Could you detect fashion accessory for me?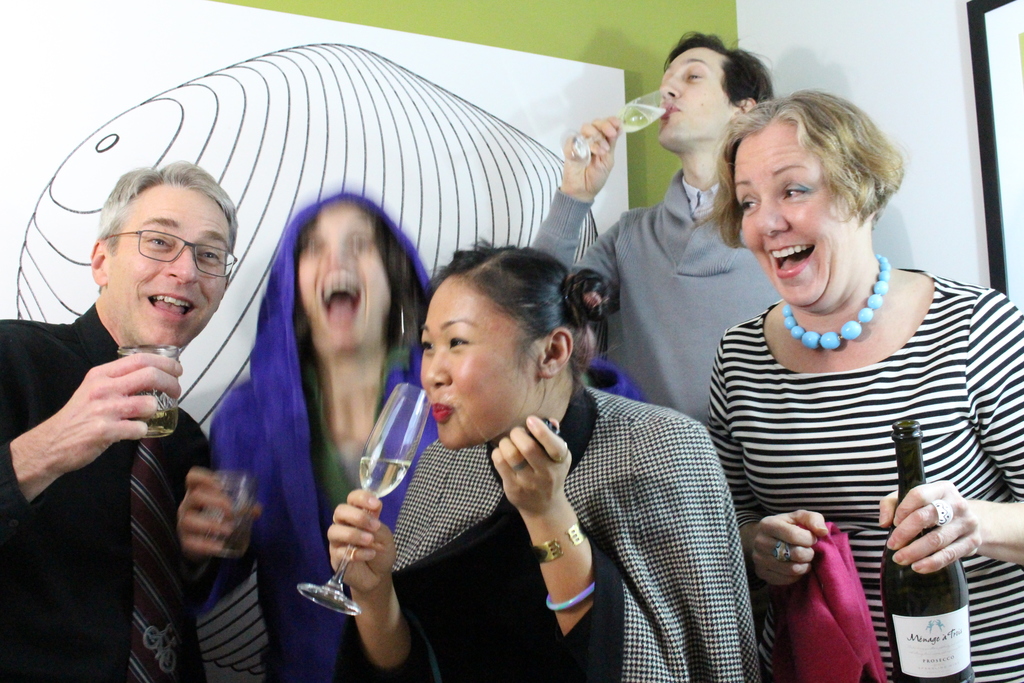
Detection result: 776:544:792:555.
